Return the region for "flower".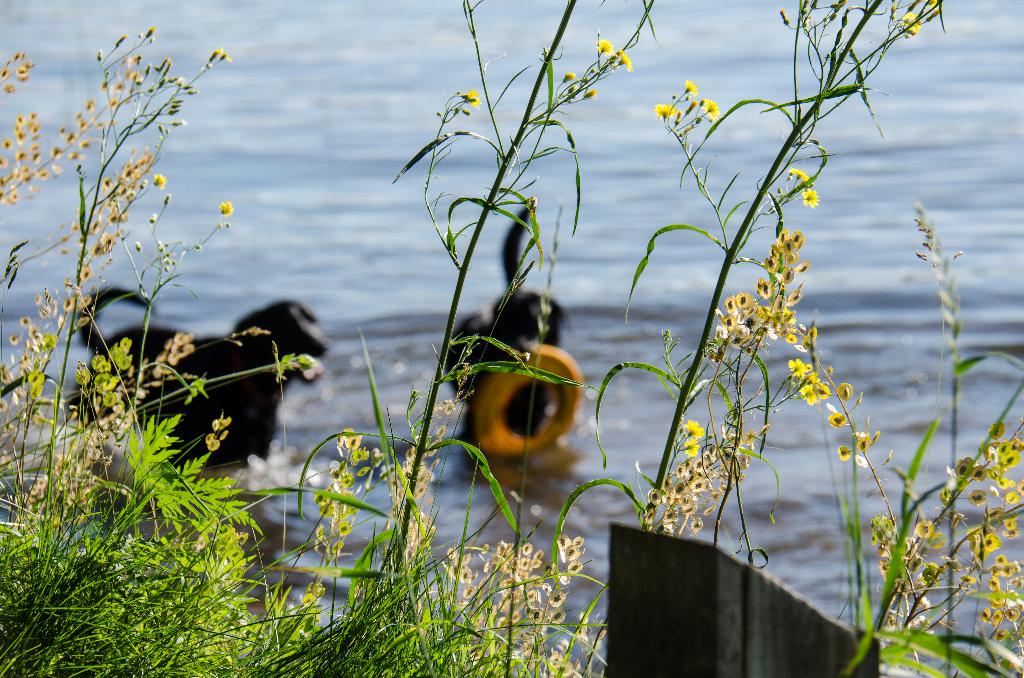
(x1=852, y1=390, x2=863, y2=407).
